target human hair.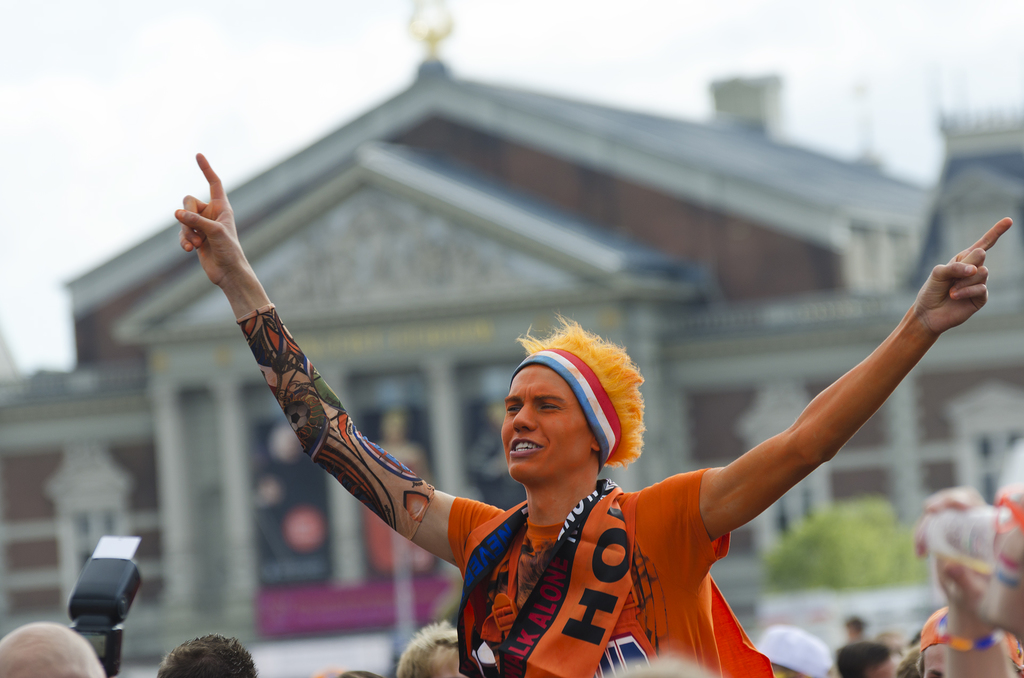
Target region: <region>513, 311, 647, 466</region>.
